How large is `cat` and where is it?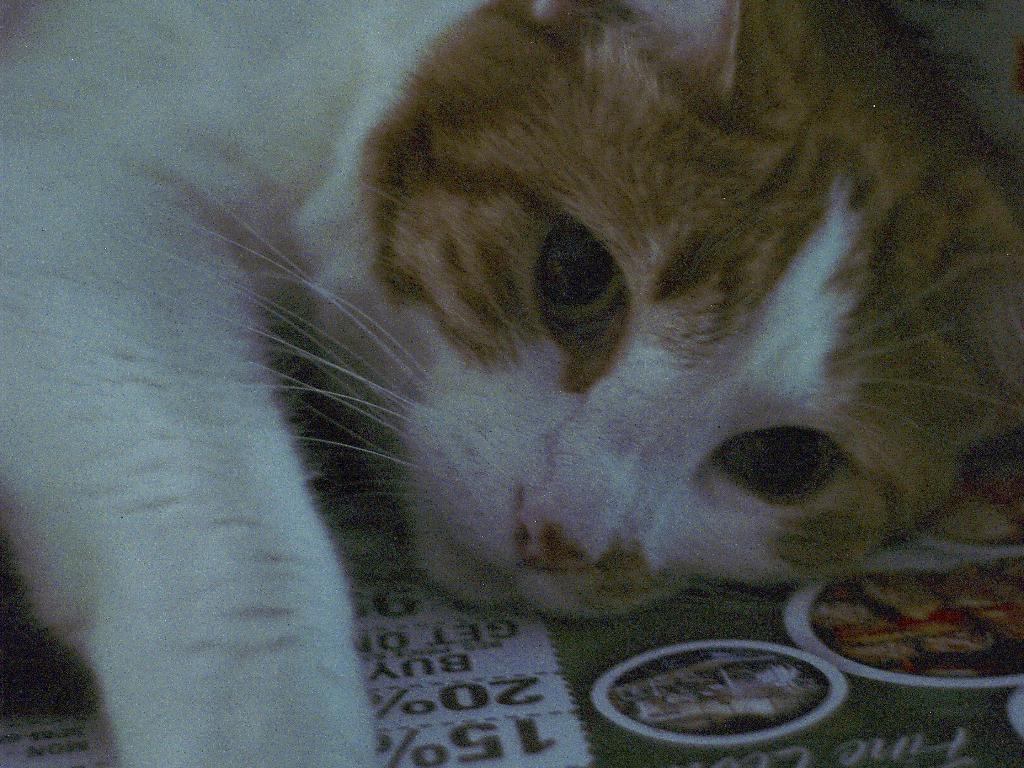
Bounding box: [0, 0, 1023, 767].
